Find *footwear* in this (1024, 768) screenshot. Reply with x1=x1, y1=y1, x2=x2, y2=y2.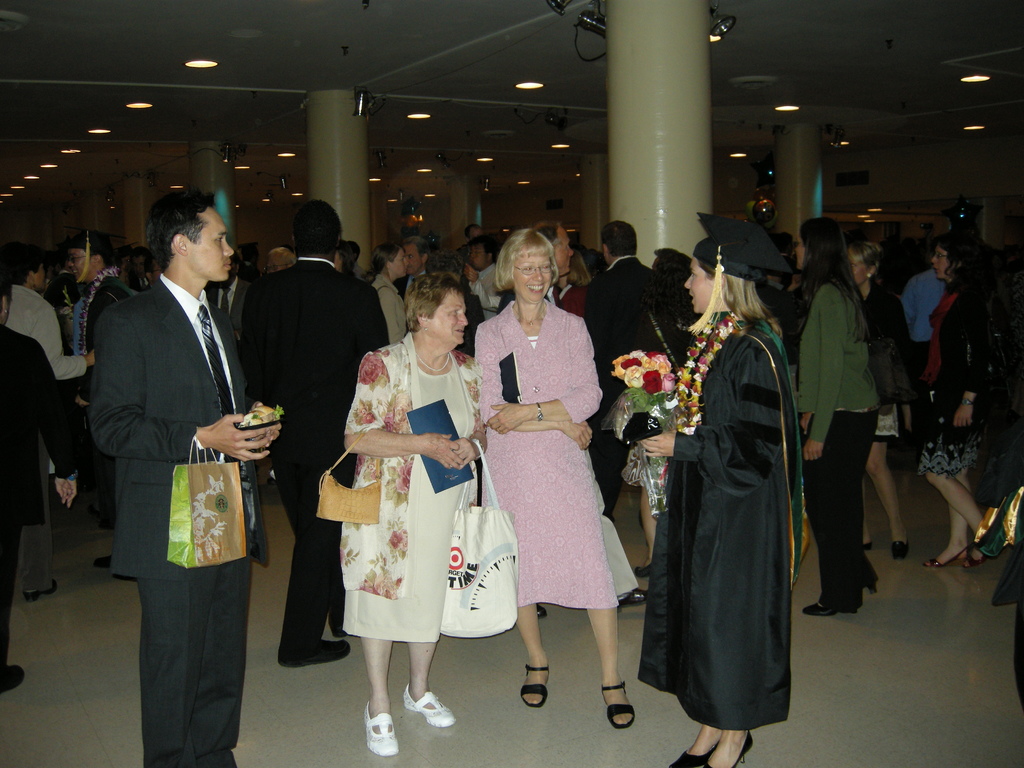
x1=619, y1=590, x2=662, y2=607.
